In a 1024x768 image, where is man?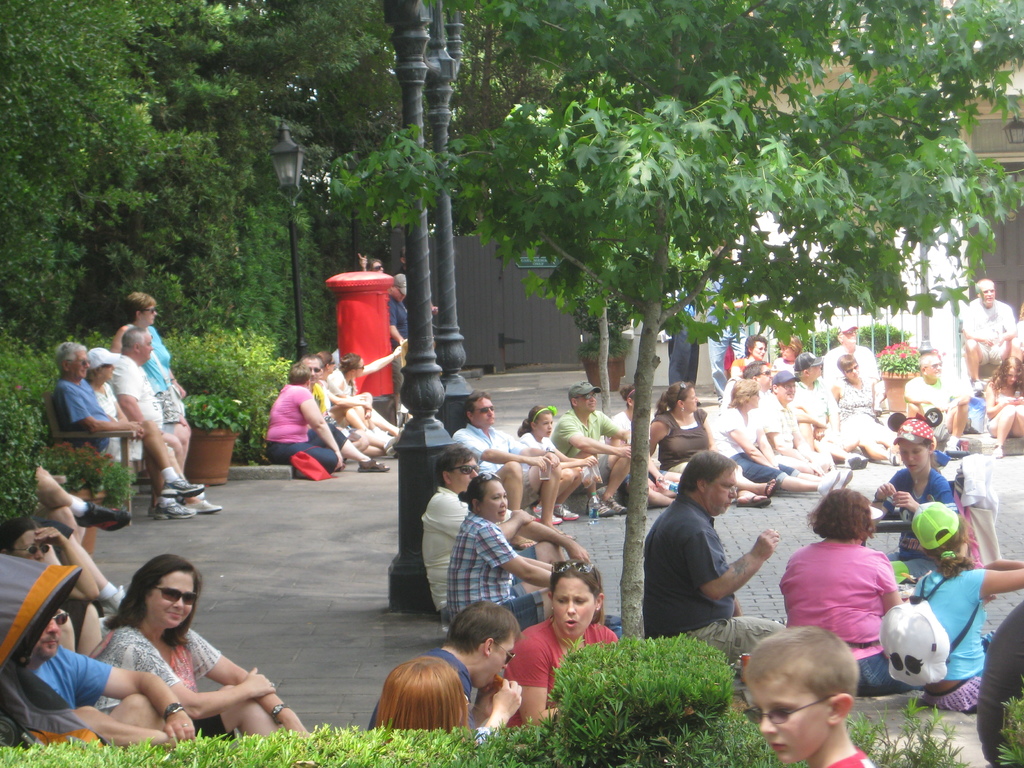
rect(552, 380, 630, 513).
